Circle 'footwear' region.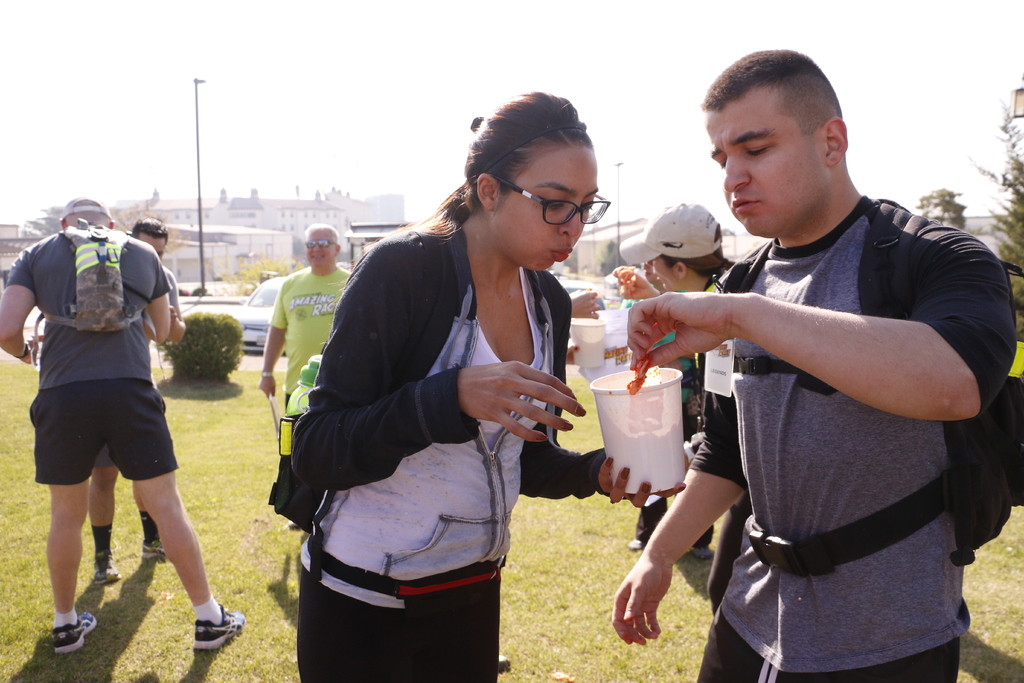
Region: region(140, 539, 164, 562).
